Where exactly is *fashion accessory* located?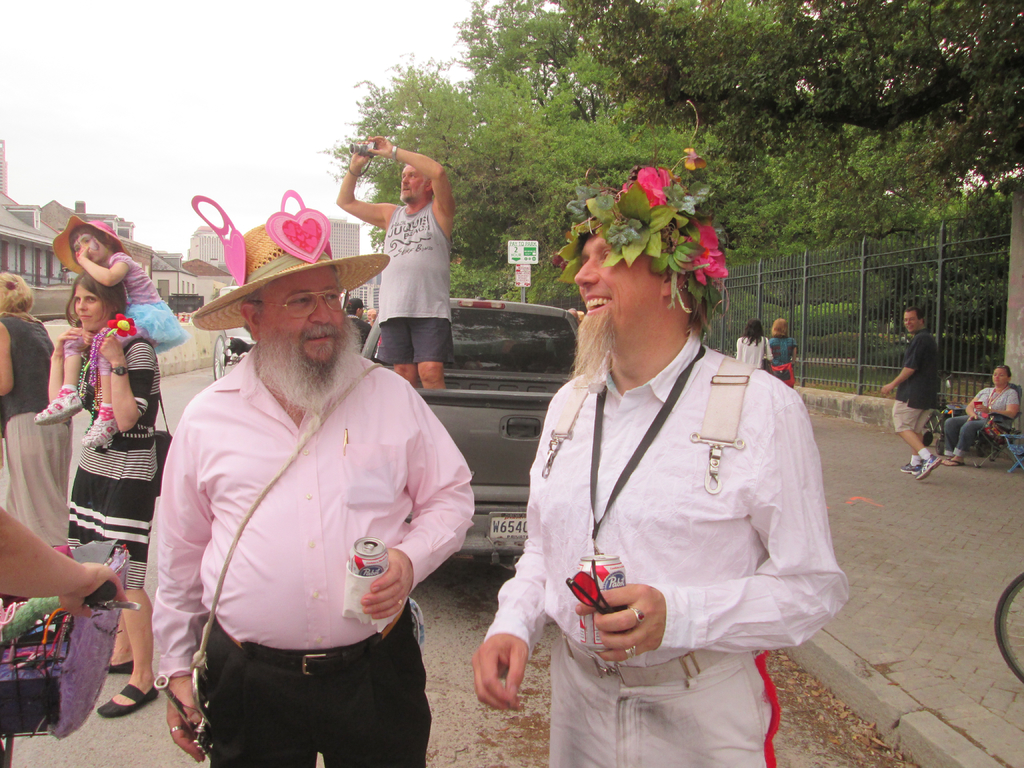
Its bounding box is 625:648:637:659.
